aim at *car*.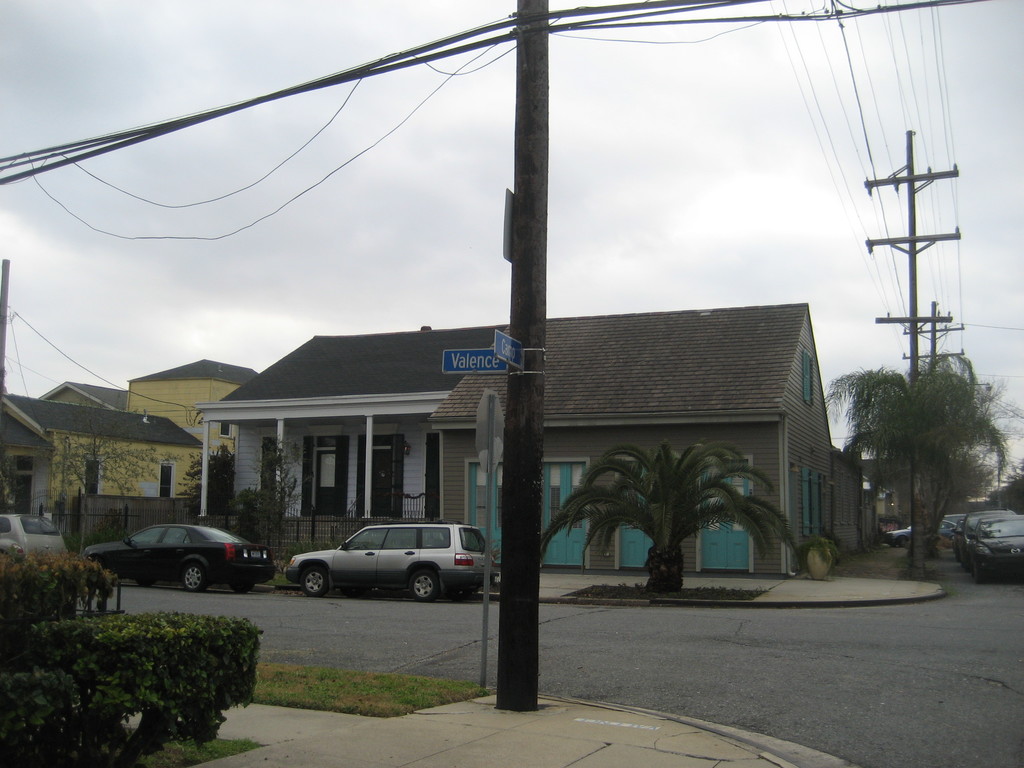
Aimed at (x1=83, y1=524, x2=273, y2=595).
